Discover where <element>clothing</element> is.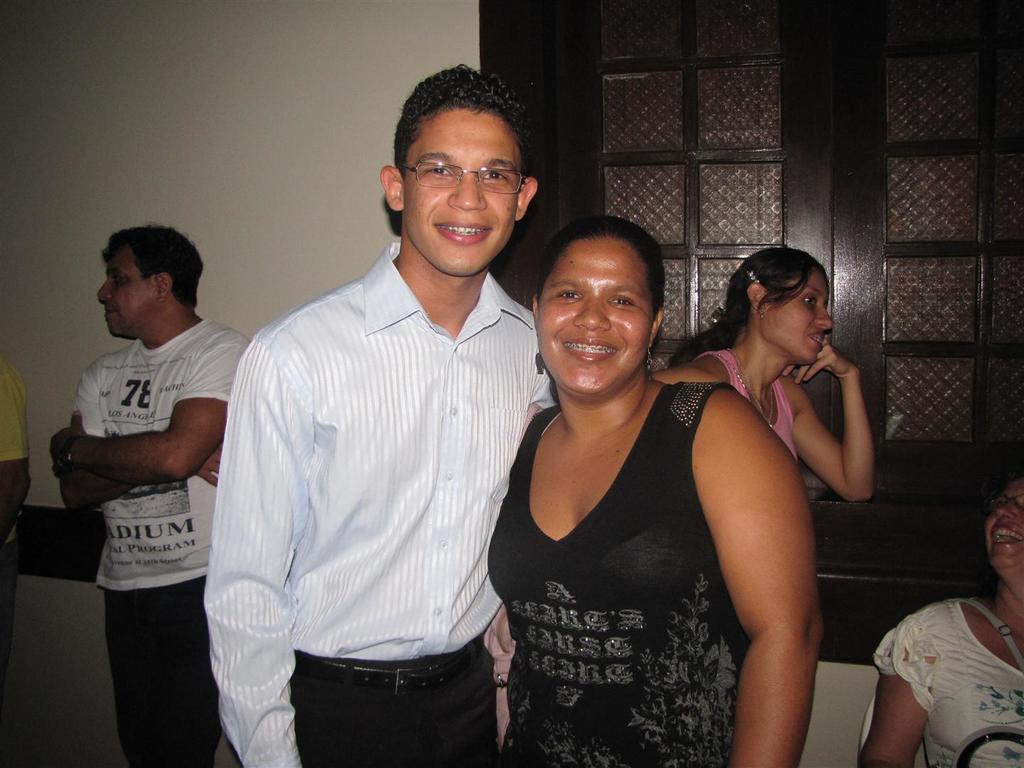
Discovered at (x1=872, y1=594, x2=1023, y2=767).
